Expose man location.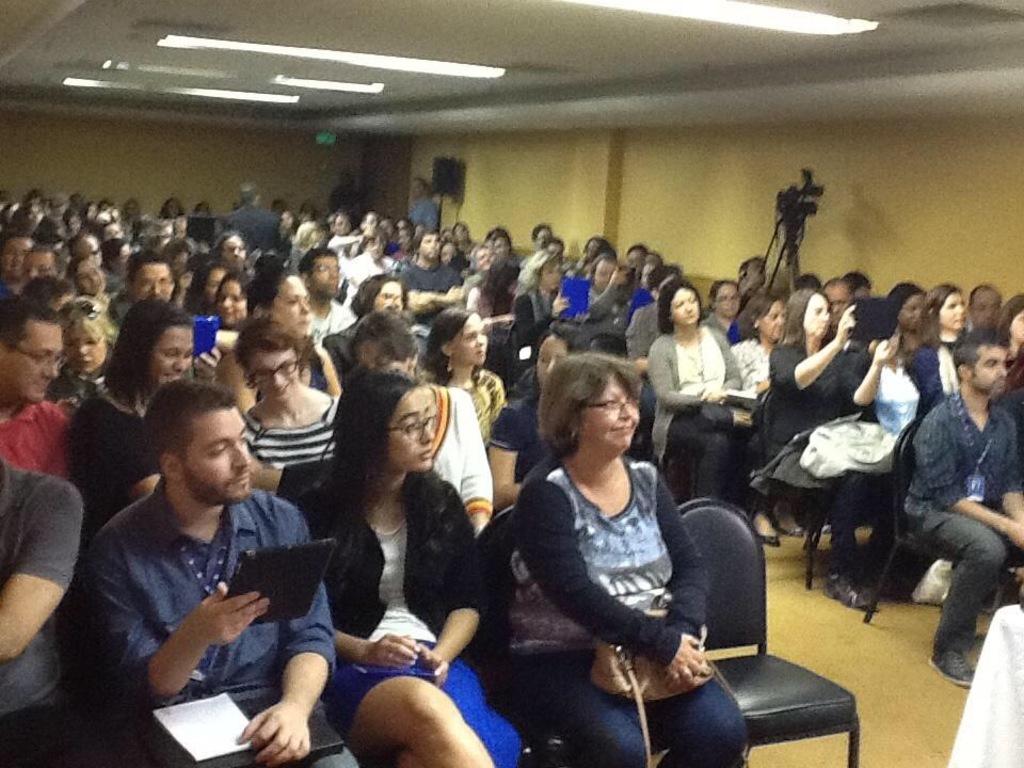
Exposed at {"left": 905, "top": 329, "right": 1023, "bottom": 686}.
